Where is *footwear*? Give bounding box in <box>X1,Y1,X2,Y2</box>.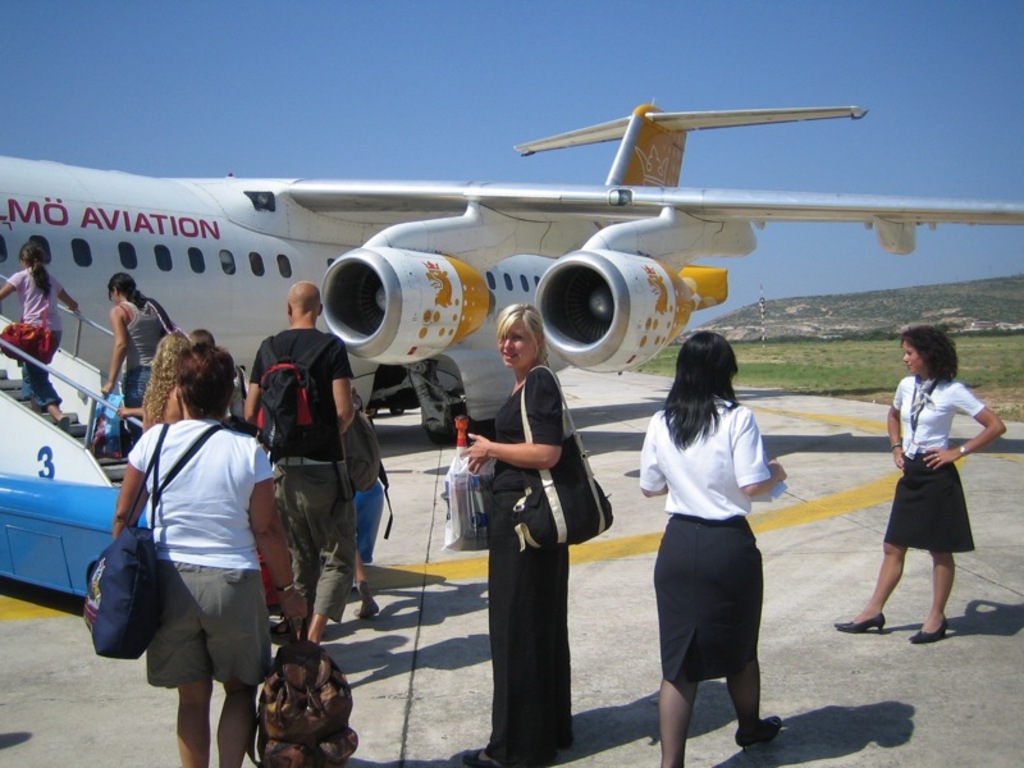
<box>463,745,526,767</box>.
